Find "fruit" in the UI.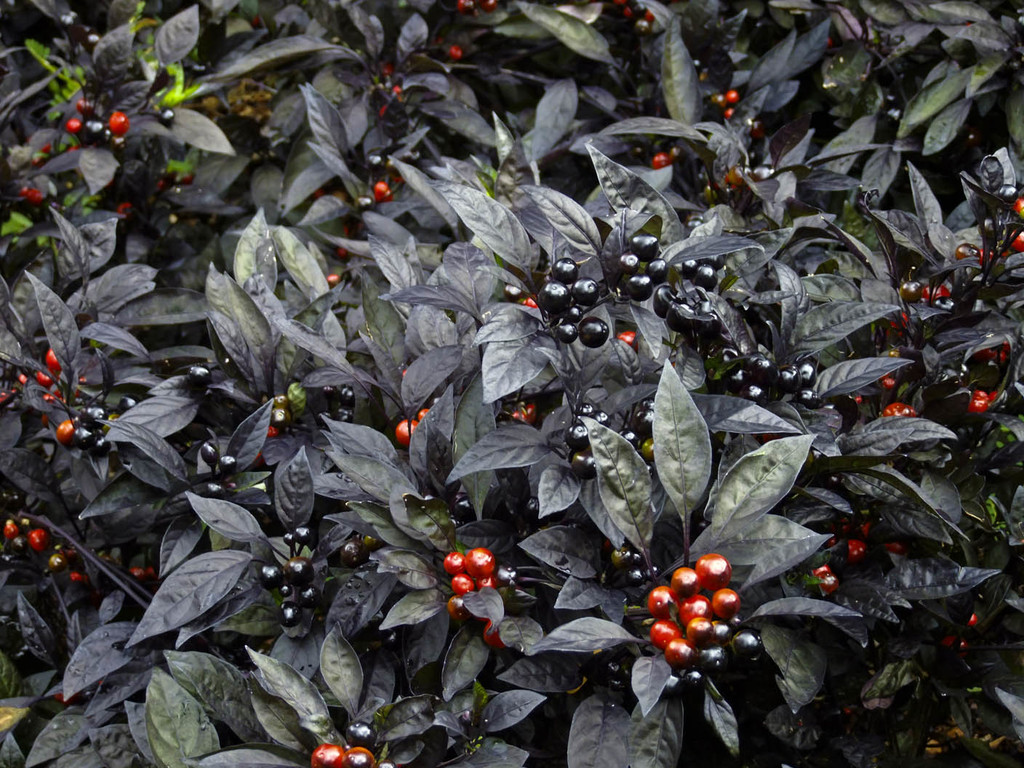
UI element at box(268, 387, 294, 409).
